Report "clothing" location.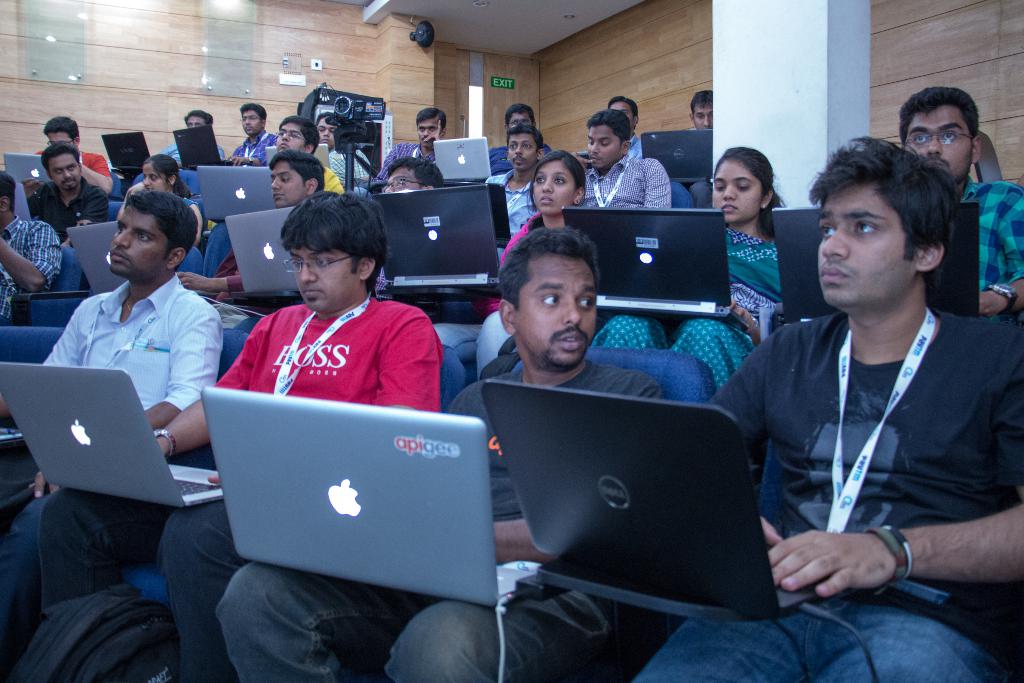
Report: 595,225,790,386.
